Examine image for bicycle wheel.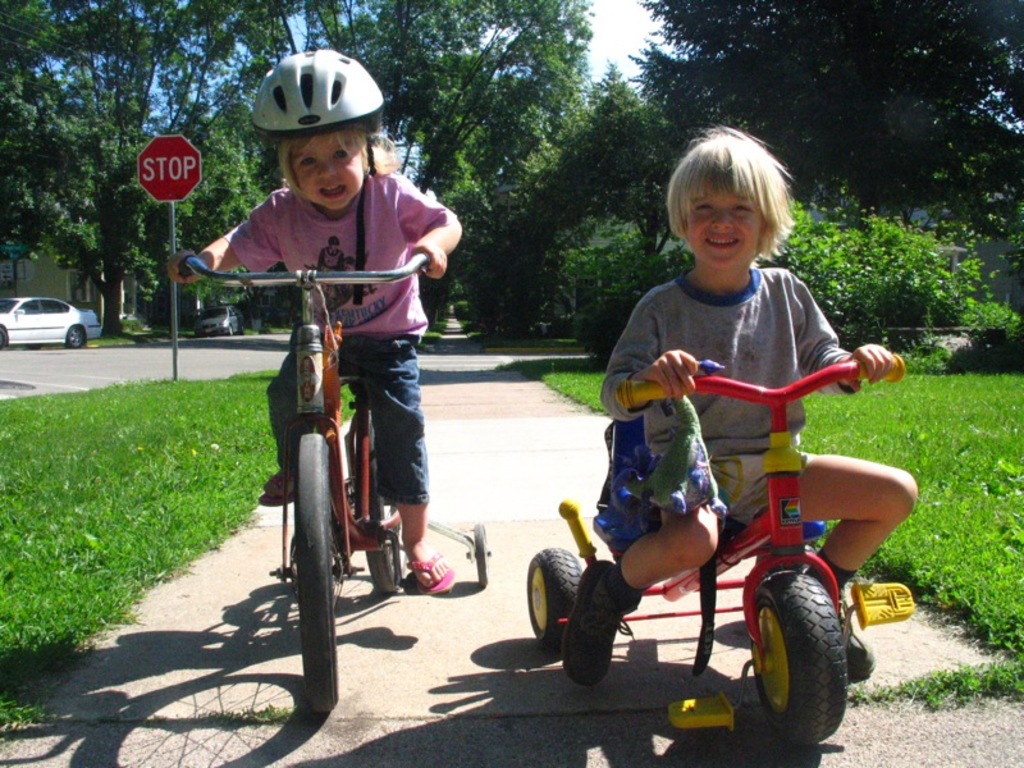
Examination result: x1=355, y1=410, x2=404, y2=596.
